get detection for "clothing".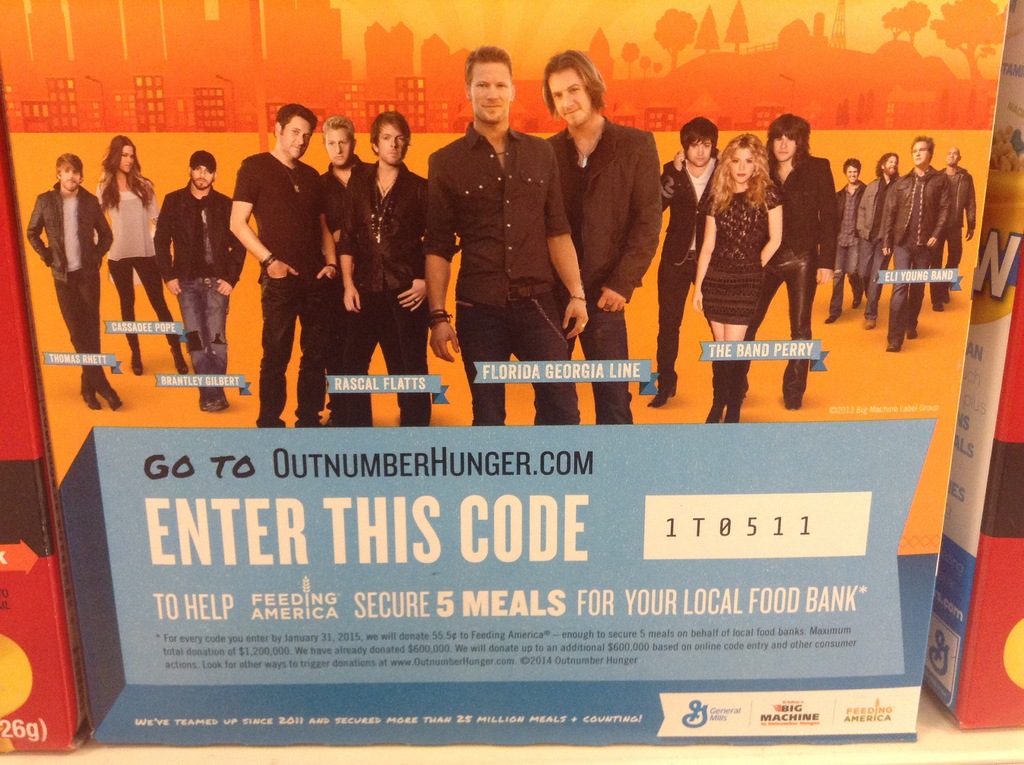
Detection: 458/294/580/428.
